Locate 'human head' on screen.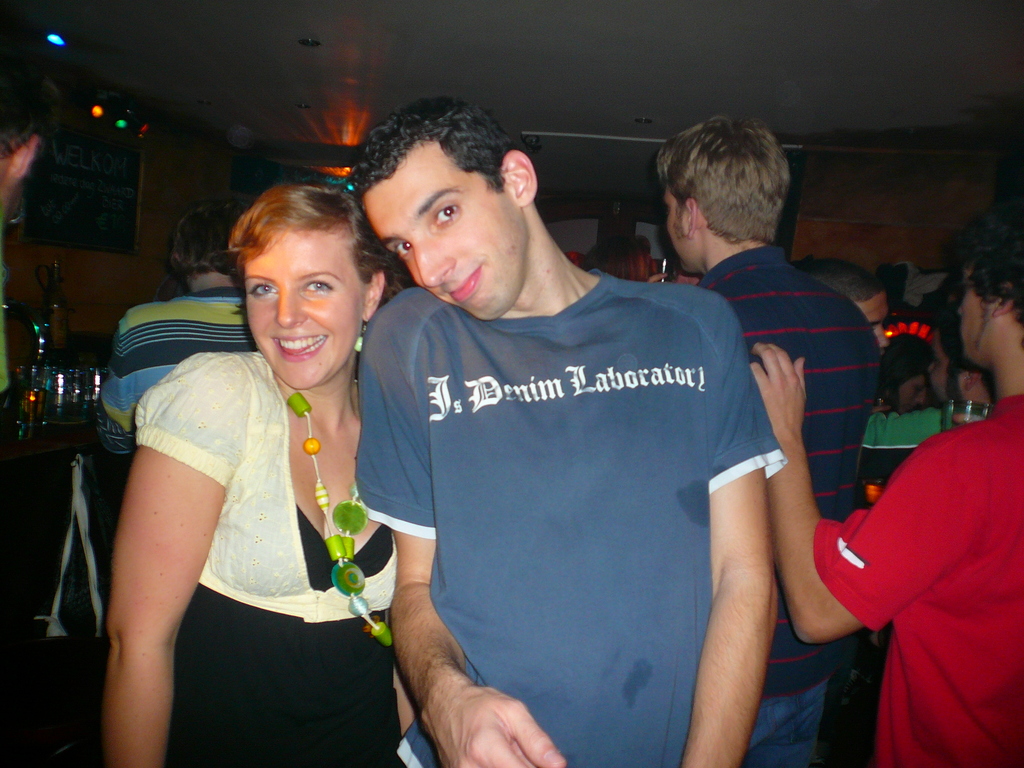
On screen at bbox=(577, 233, 661, 284).
